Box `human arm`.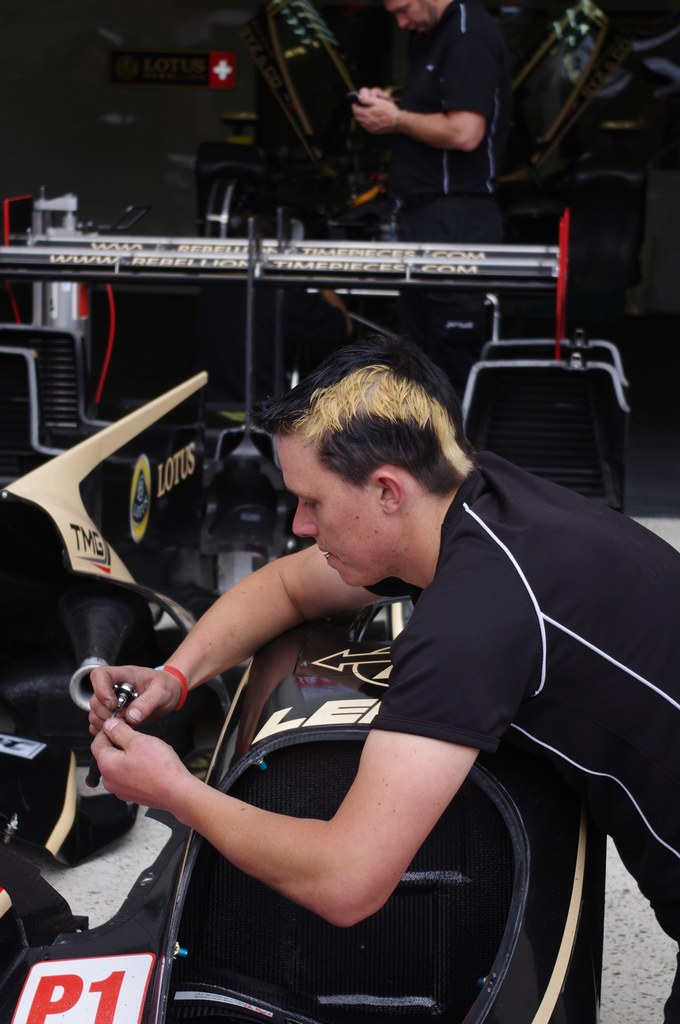
box=[323, 54, 484, 166].
